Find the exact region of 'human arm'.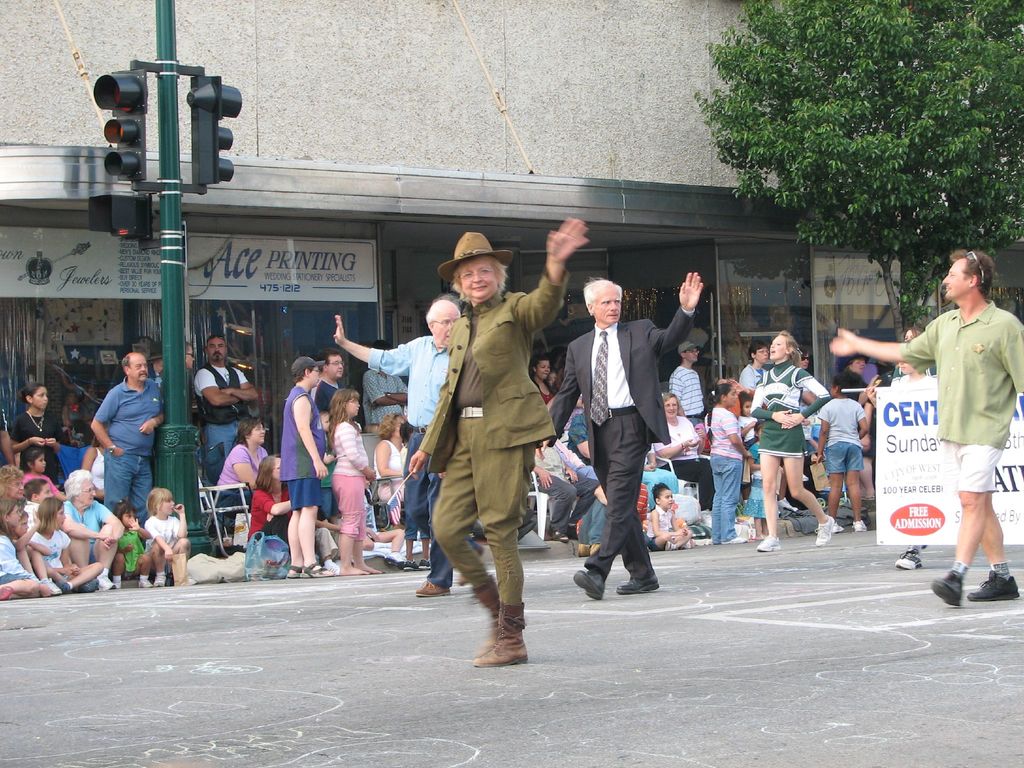
Exact region: left=9, top=419, right=46, bottom=452.
